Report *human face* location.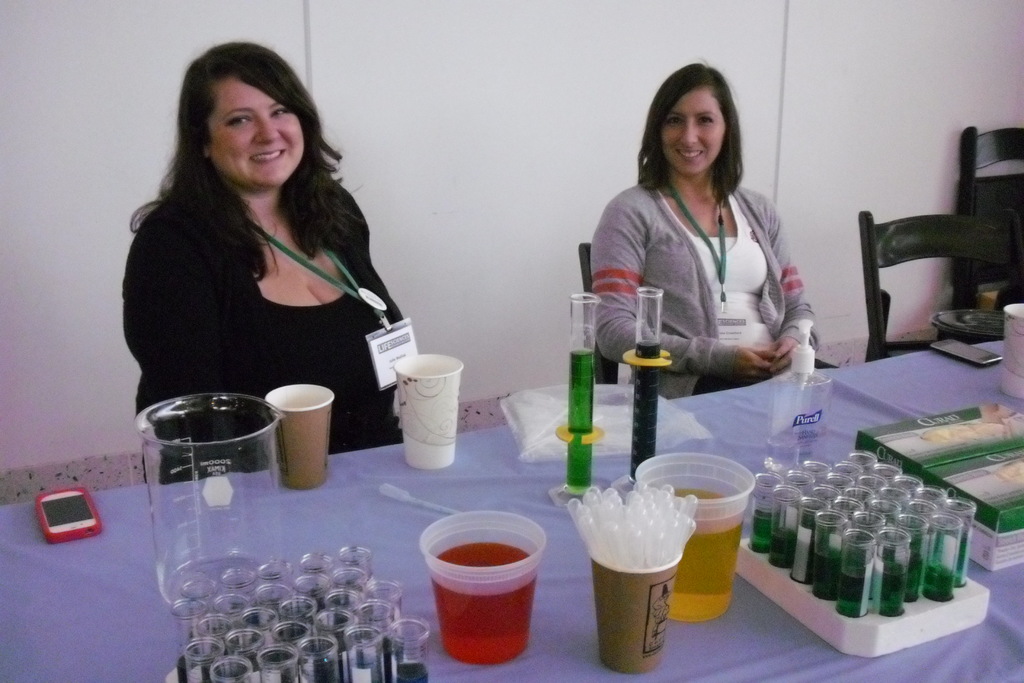
Report: locate(655, 86, 726, 179).
